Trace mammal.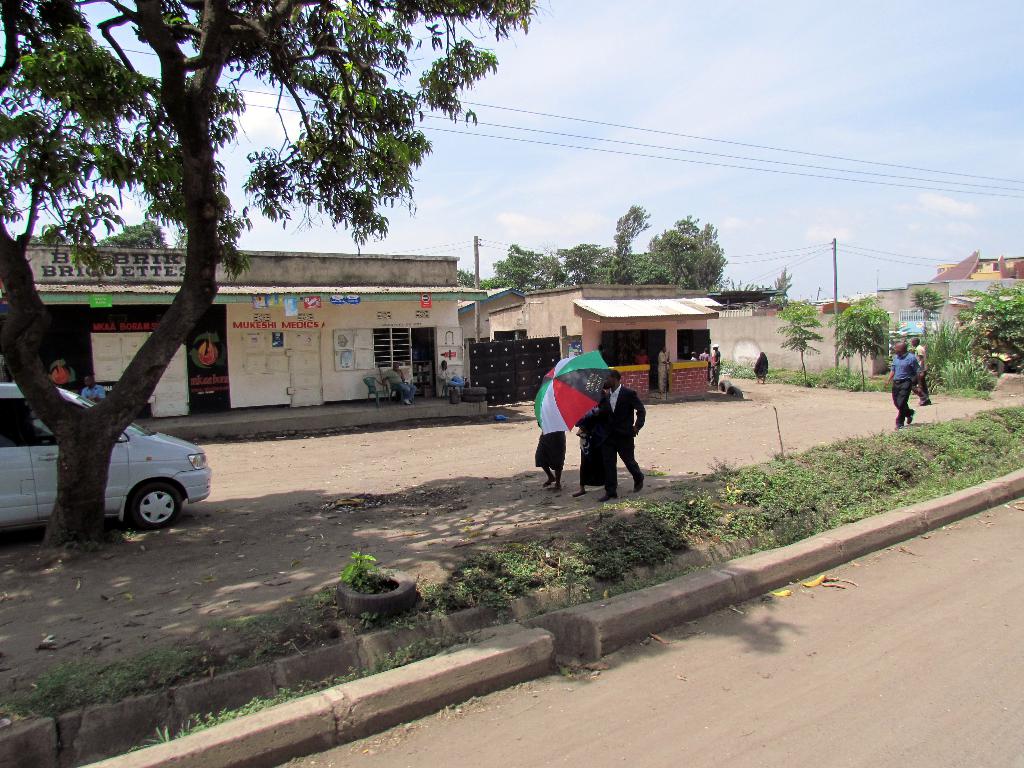
Traced to (51, 356, 77, 391).
